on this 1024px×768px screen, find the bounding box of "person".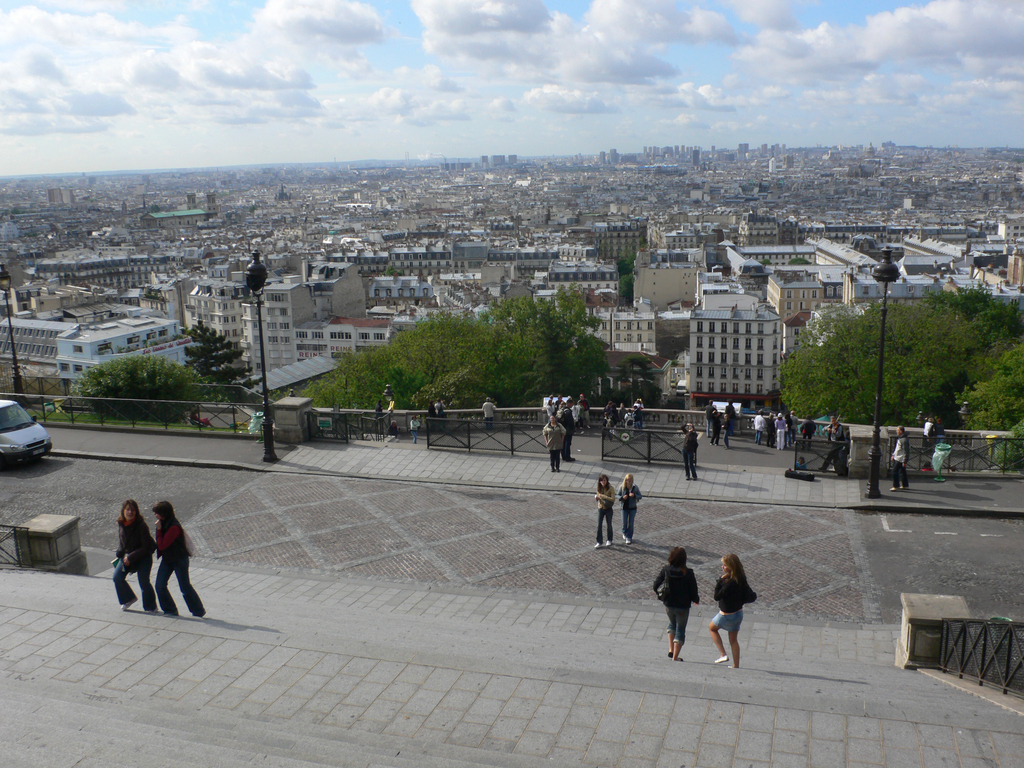
Bounding box: (613, 472, 641, 543).
